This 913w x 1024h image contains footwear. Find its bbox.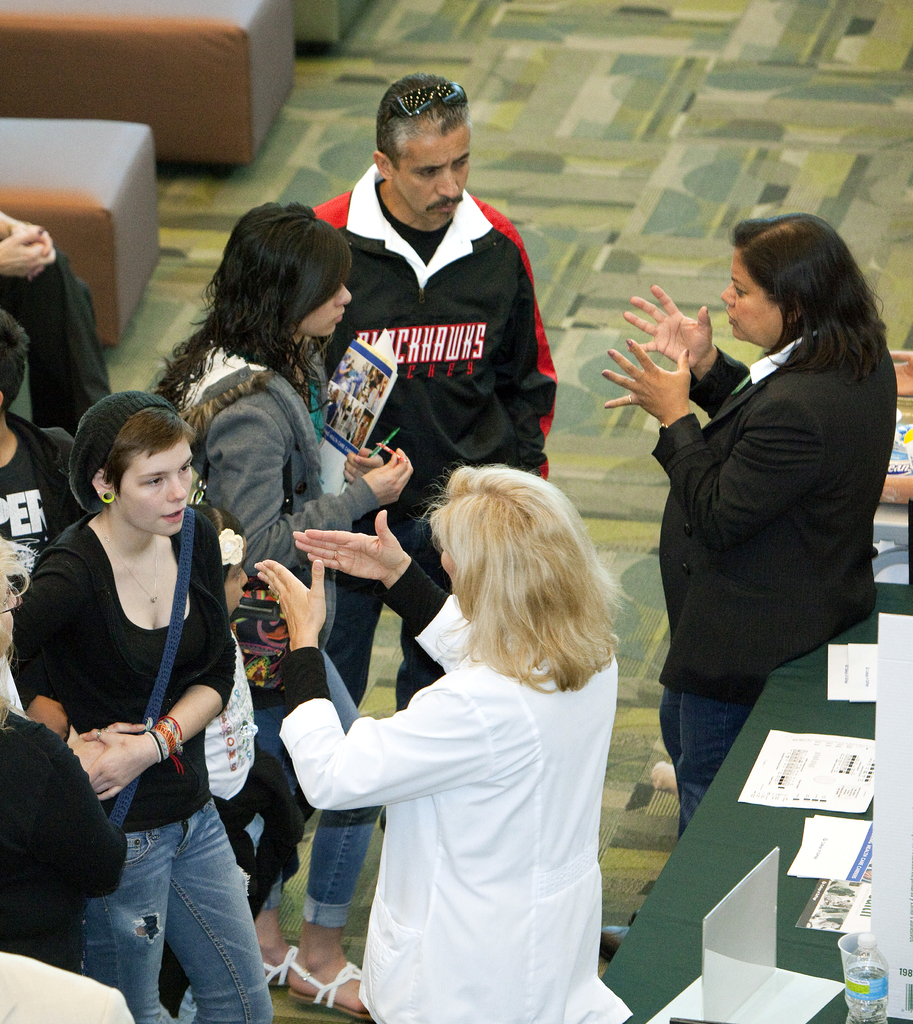
292,942,388,1023.
